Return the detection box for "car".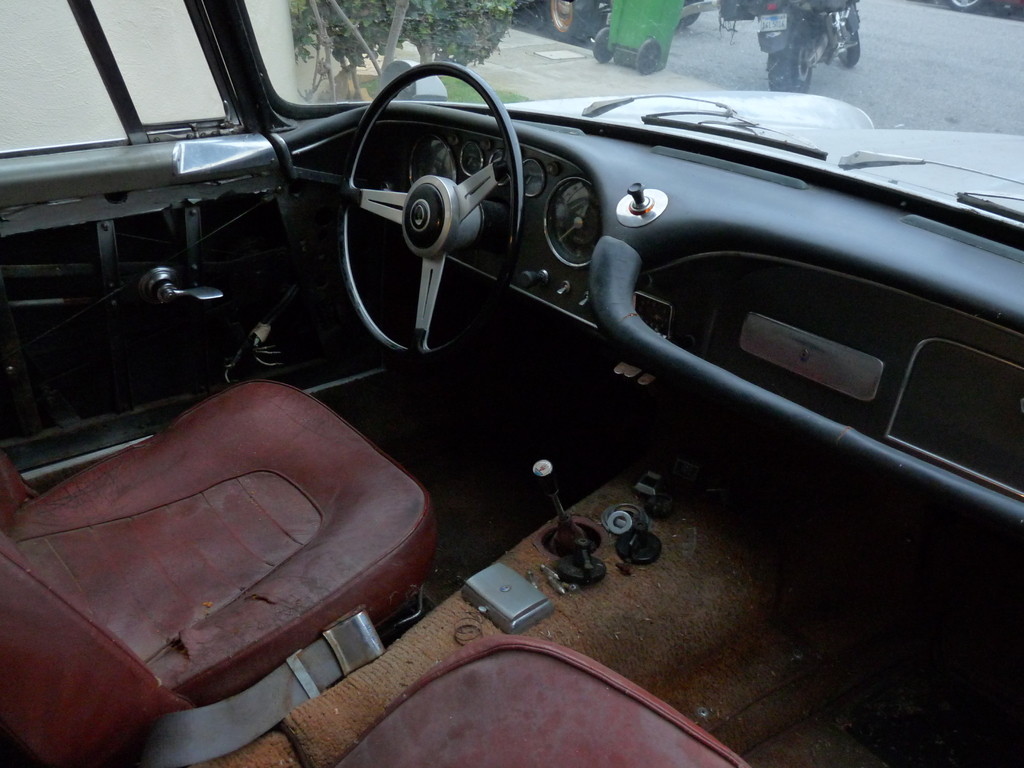
<box>941,0,1023,13</box>.
